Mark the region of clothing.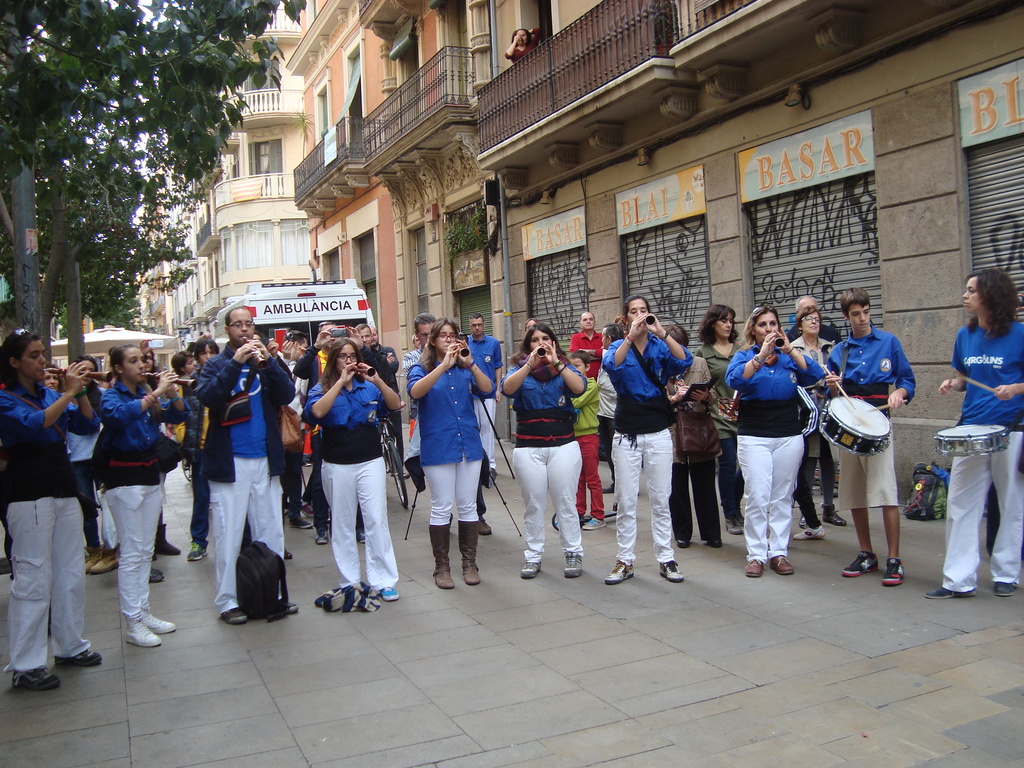
Region: bbox(779, 319, 840, 356).
